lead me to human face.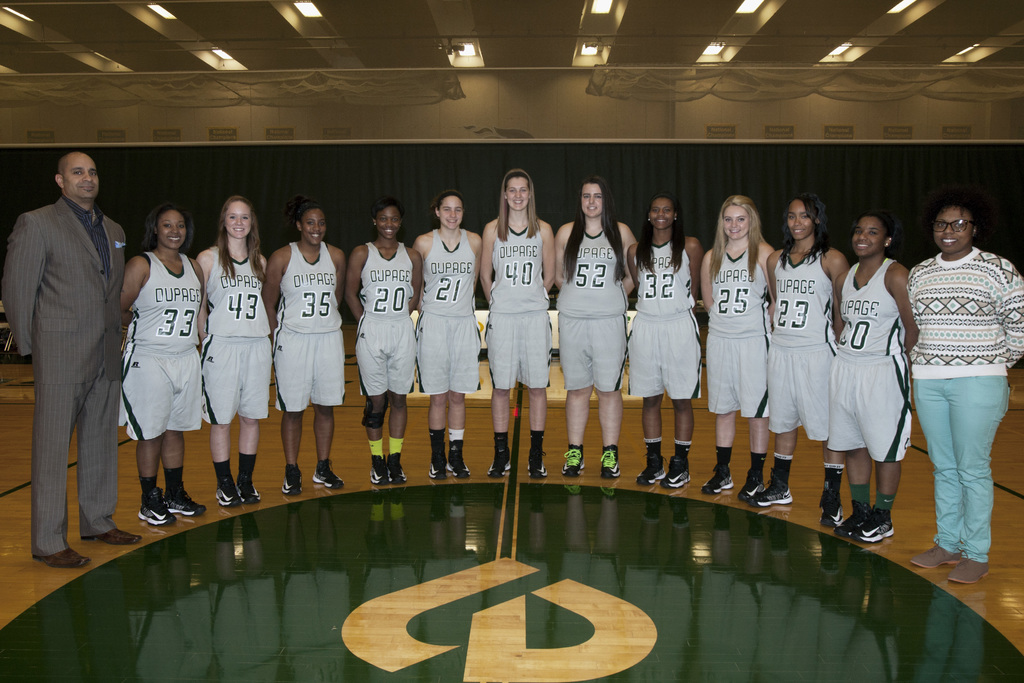
Lead to [left=790, top=205, right=813, bottom=239].
